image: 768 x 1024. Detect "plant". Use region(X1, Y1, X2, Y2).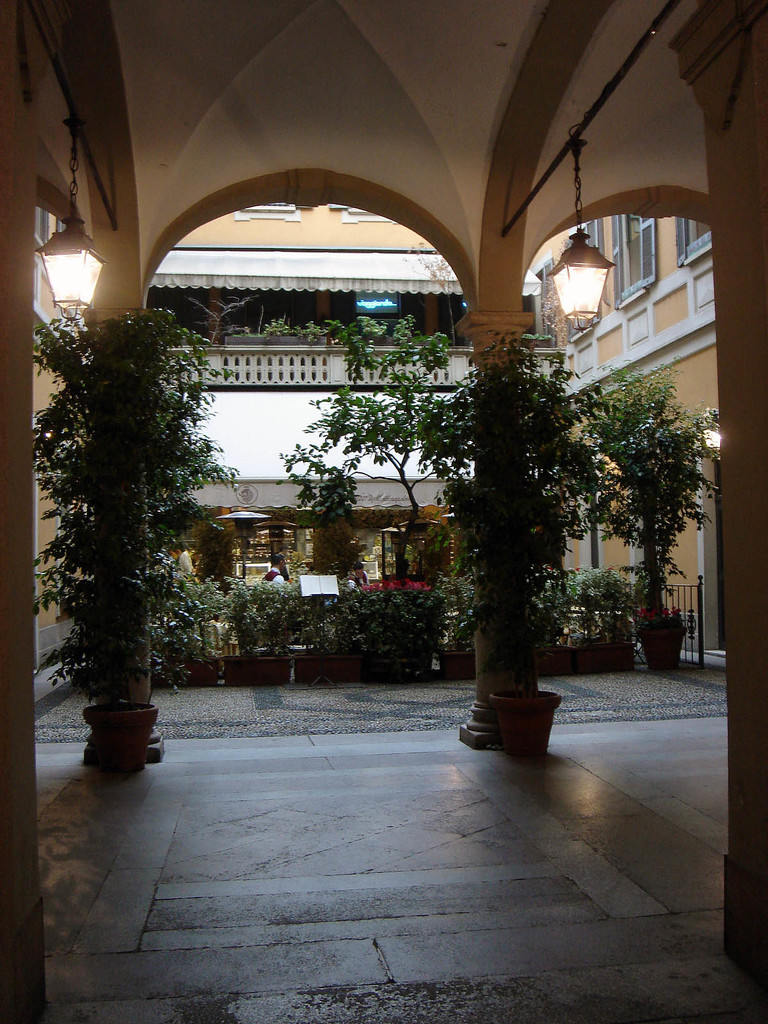
region(32, 289, 240, 770).
